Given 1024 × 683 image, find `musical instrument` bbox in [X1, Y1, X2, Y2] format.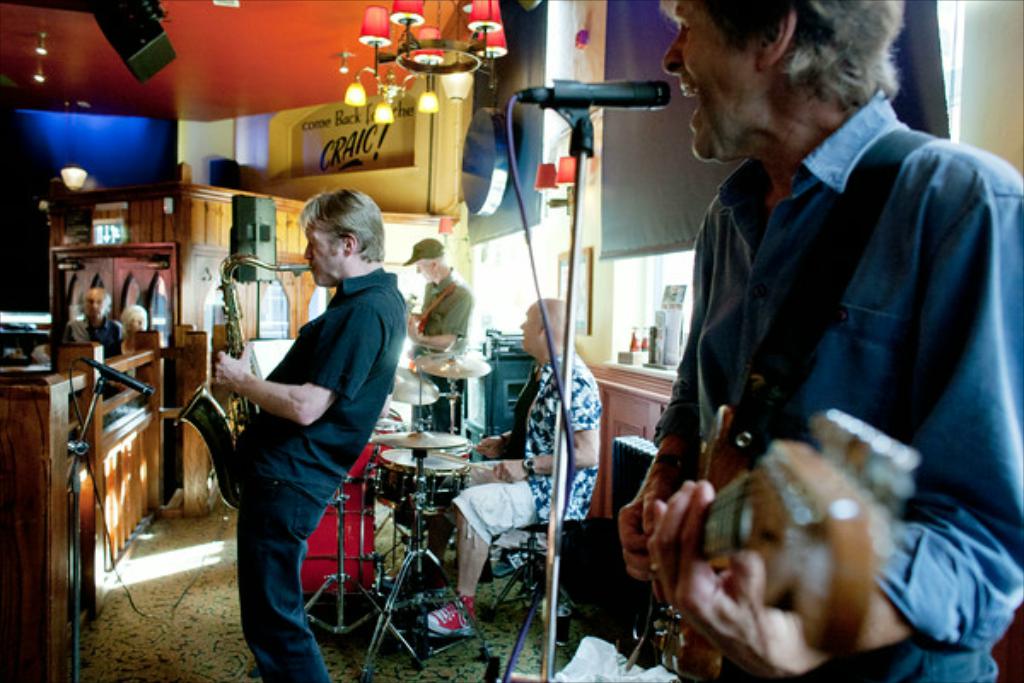
[362, 342, 492, 649].
